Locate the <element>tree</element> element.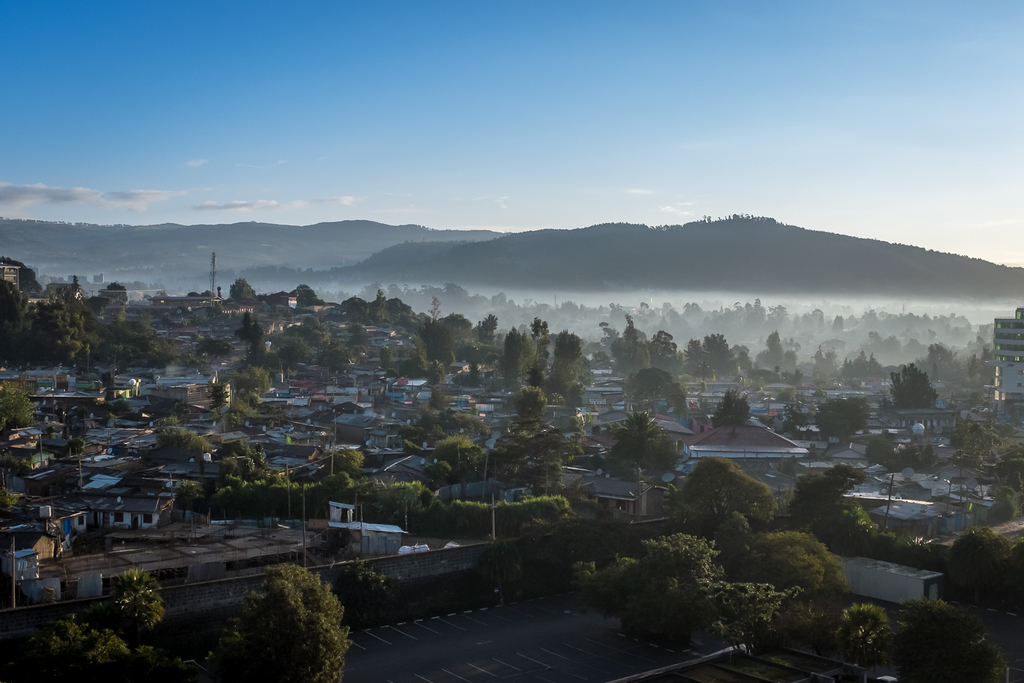
Element bbox: 613,413,667,456.
